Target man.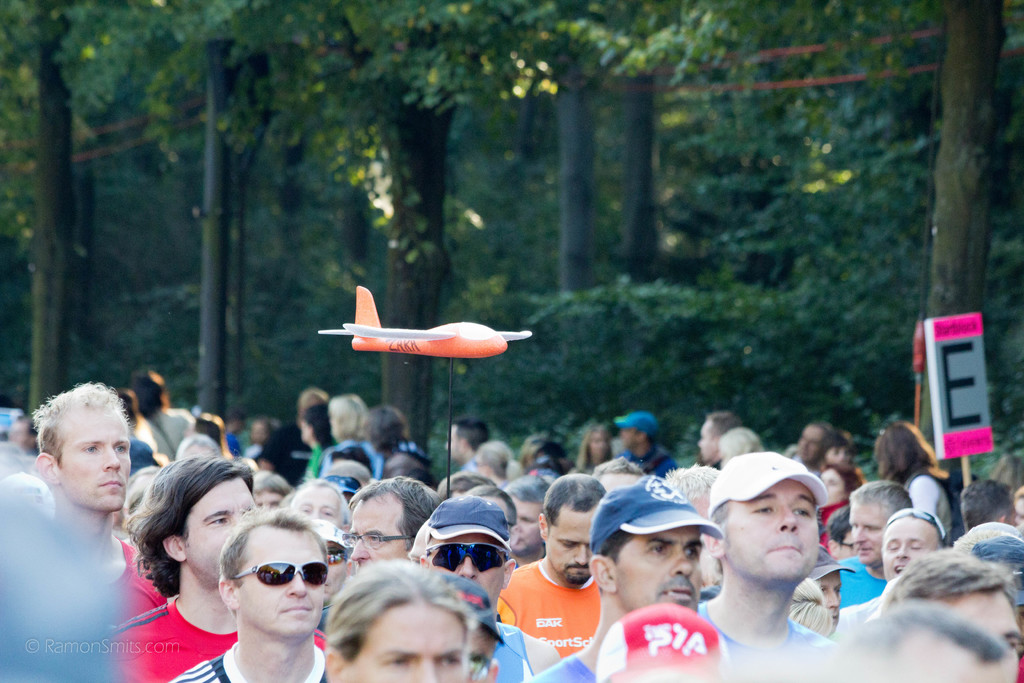
Target region: Rect(344, 476, 447, 572).
